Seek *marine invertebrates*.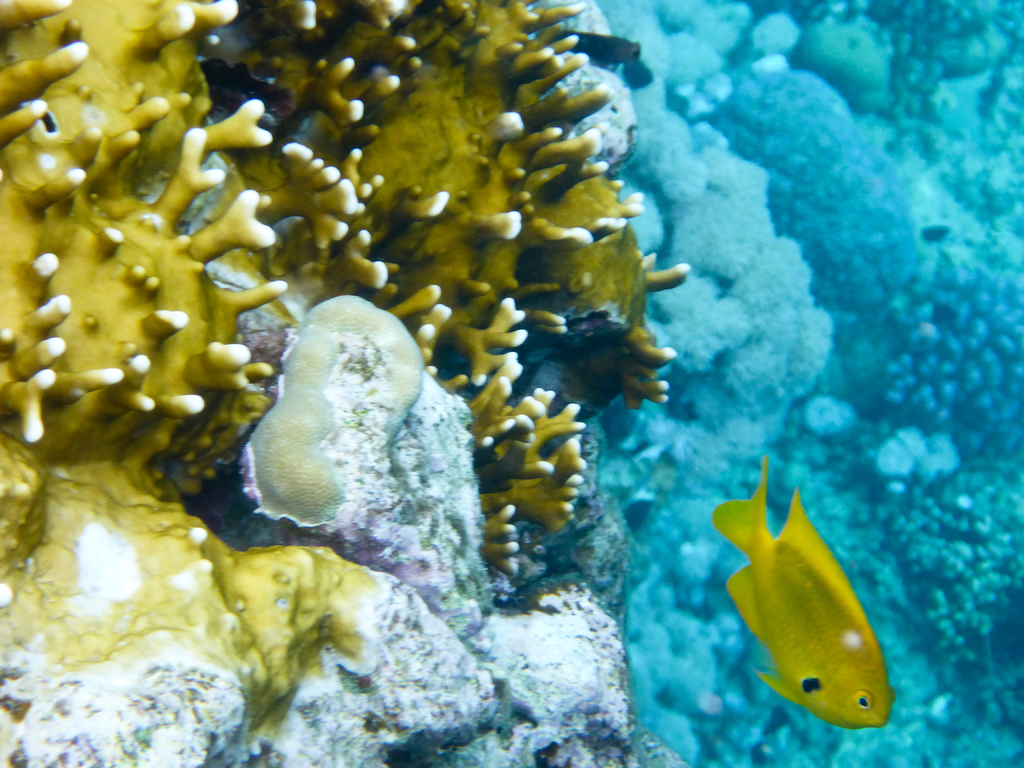
737, 8, 813, 77.
